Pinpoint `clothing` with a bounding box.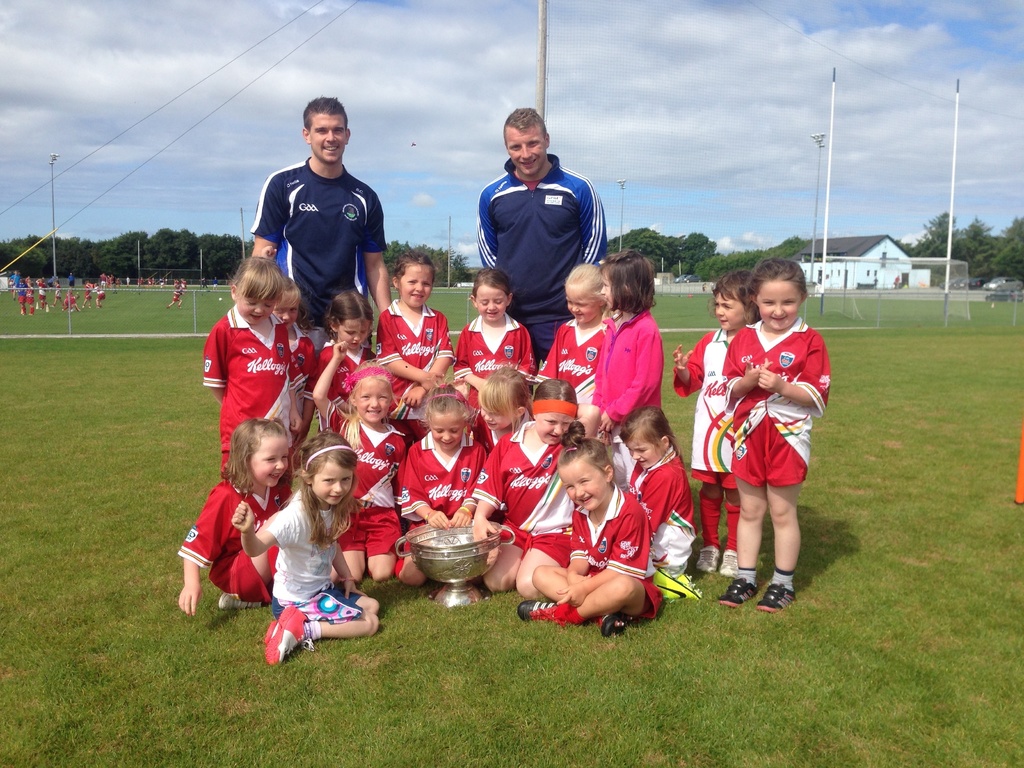
BBox(591, 296, 660, 479).
